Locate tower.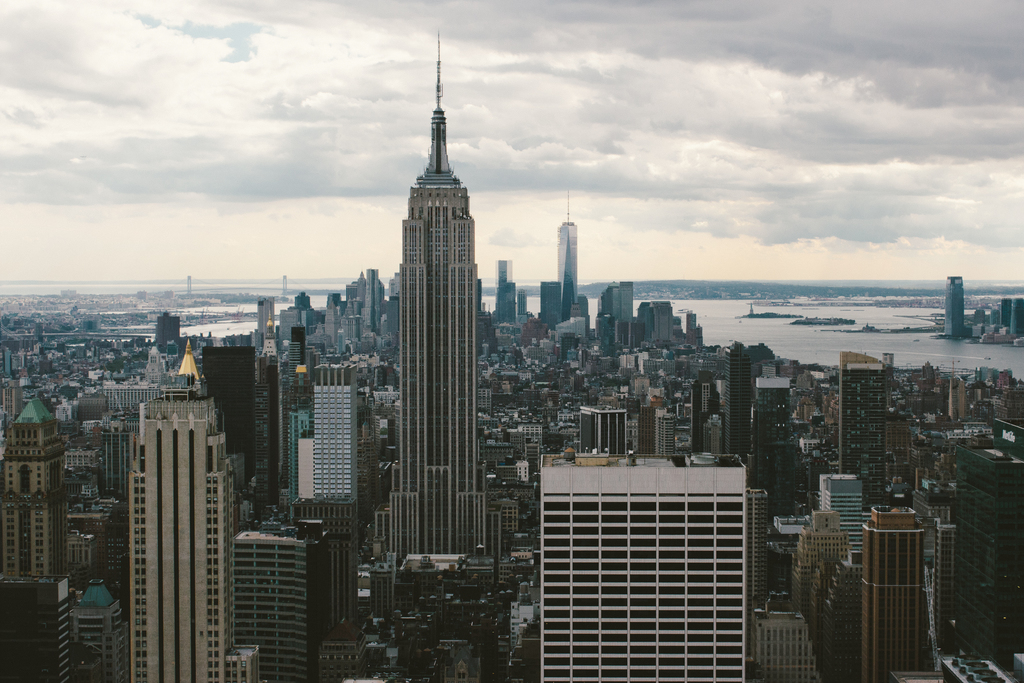
Bounding box: (left=131, top=387, right=232, bottom=682).
